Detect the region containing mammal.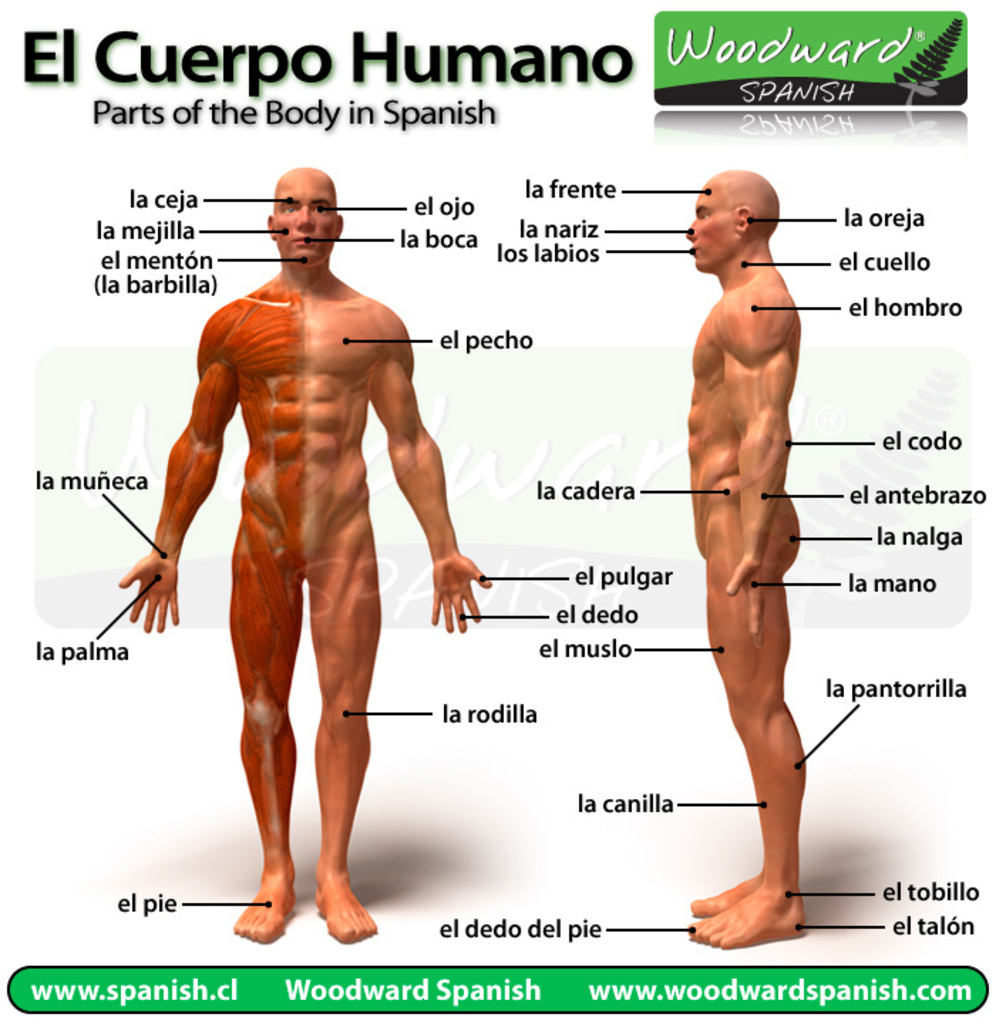
select_region(135, 165, 501, 942).
